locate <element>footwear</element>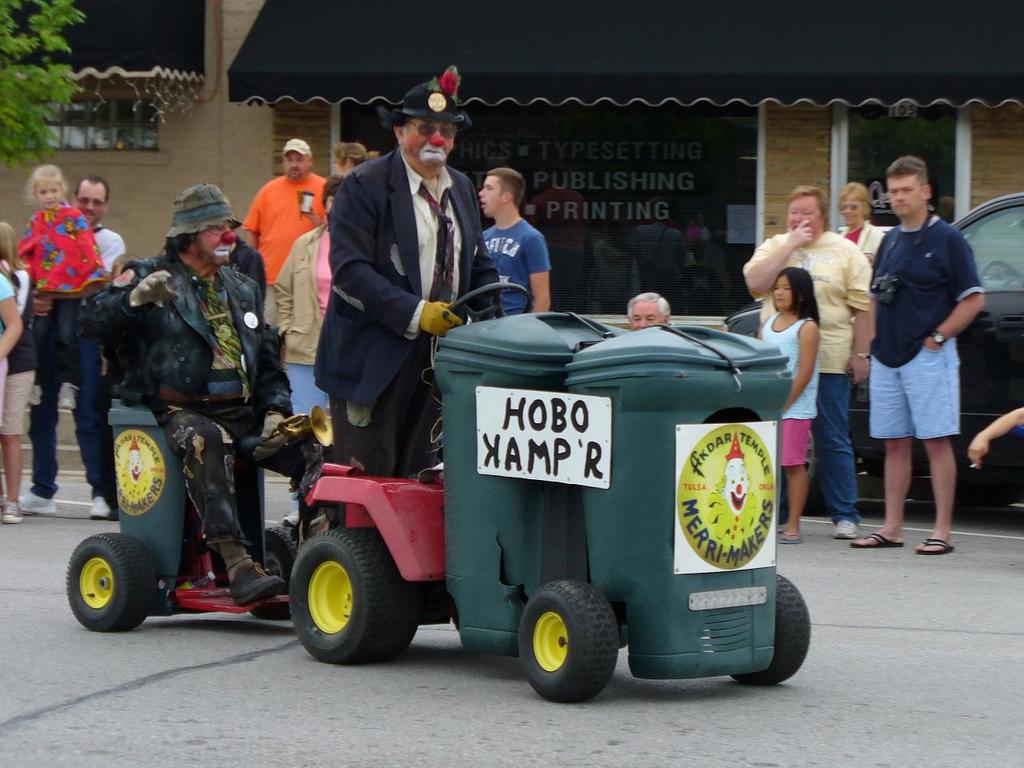
[832,518,858,541]
